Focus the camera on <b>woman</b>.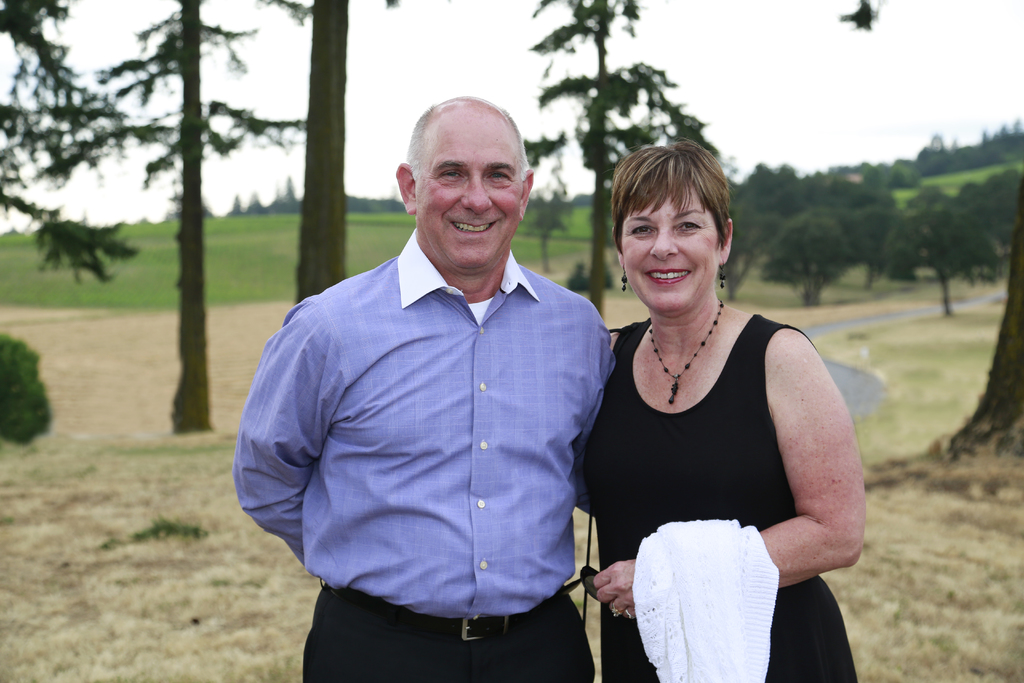
Focus region: 575,123,858,682.
